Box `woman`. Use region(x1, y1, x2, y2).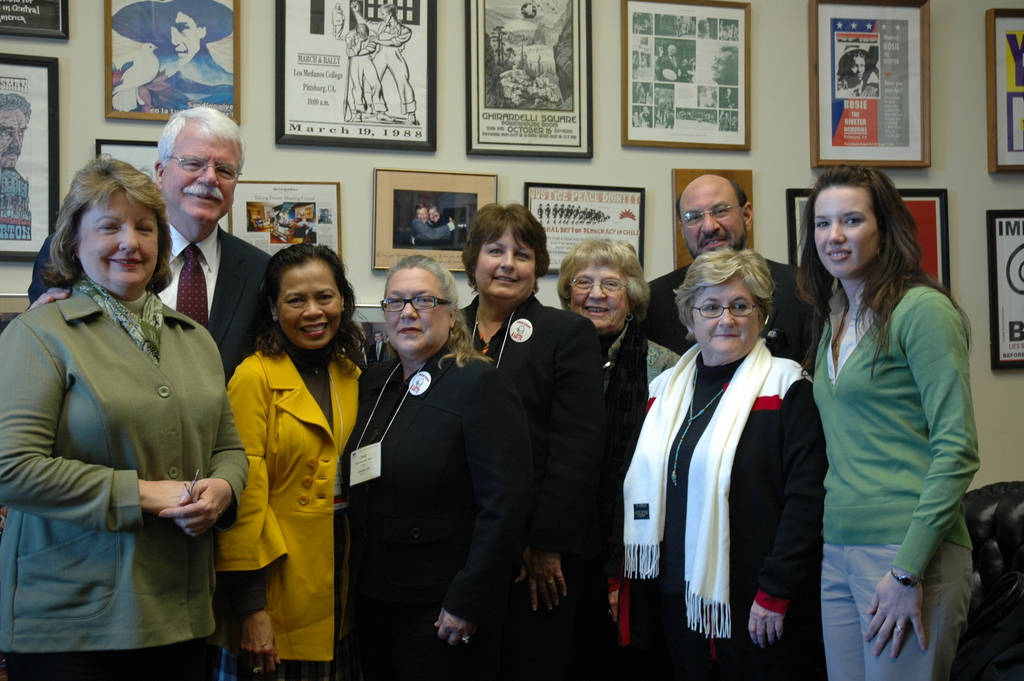
region(623, 245, 828, 680).
